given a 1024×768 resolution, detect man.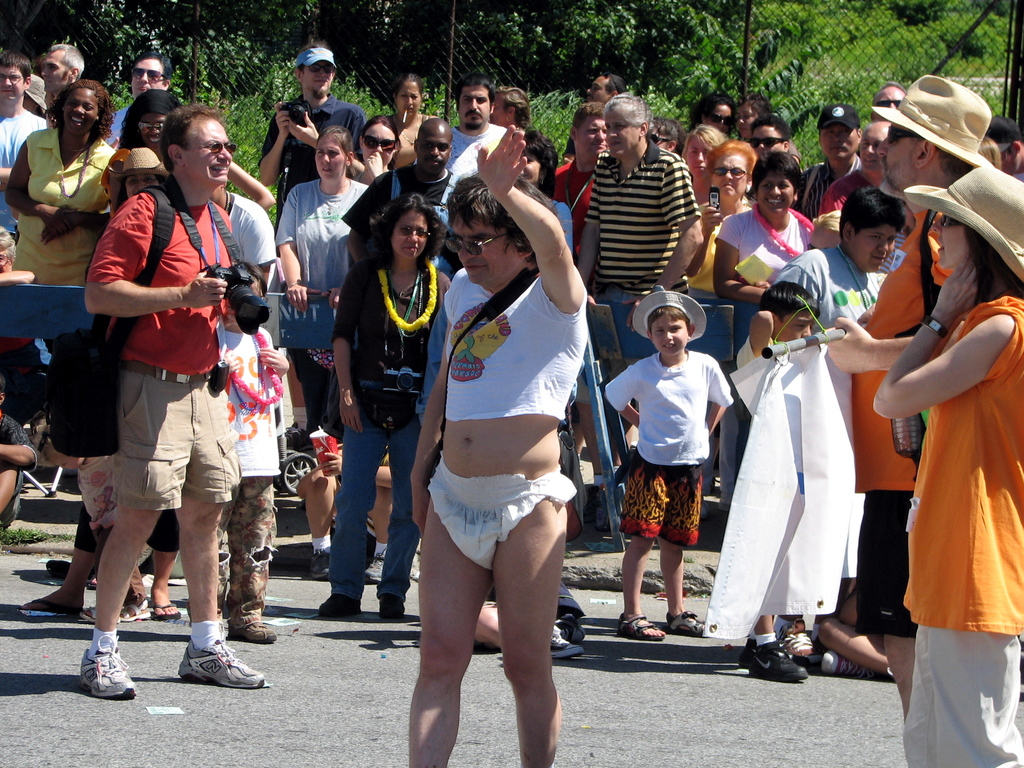
left=771, top=184, right=906, bottom=333.
